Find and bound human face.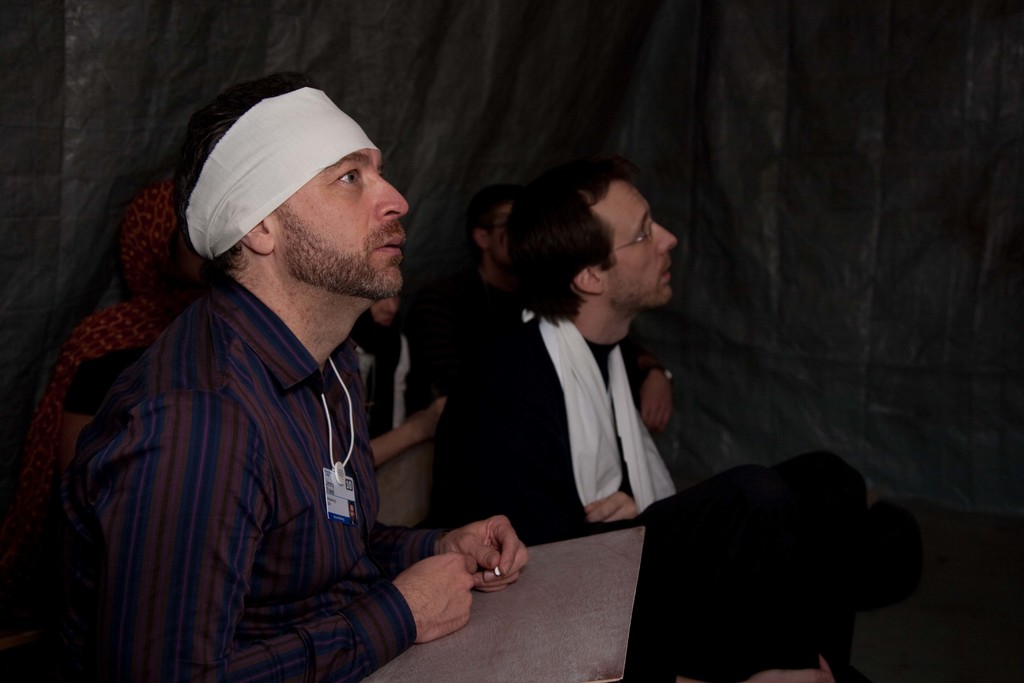
Bound: region(594, 179, 676, 309).
